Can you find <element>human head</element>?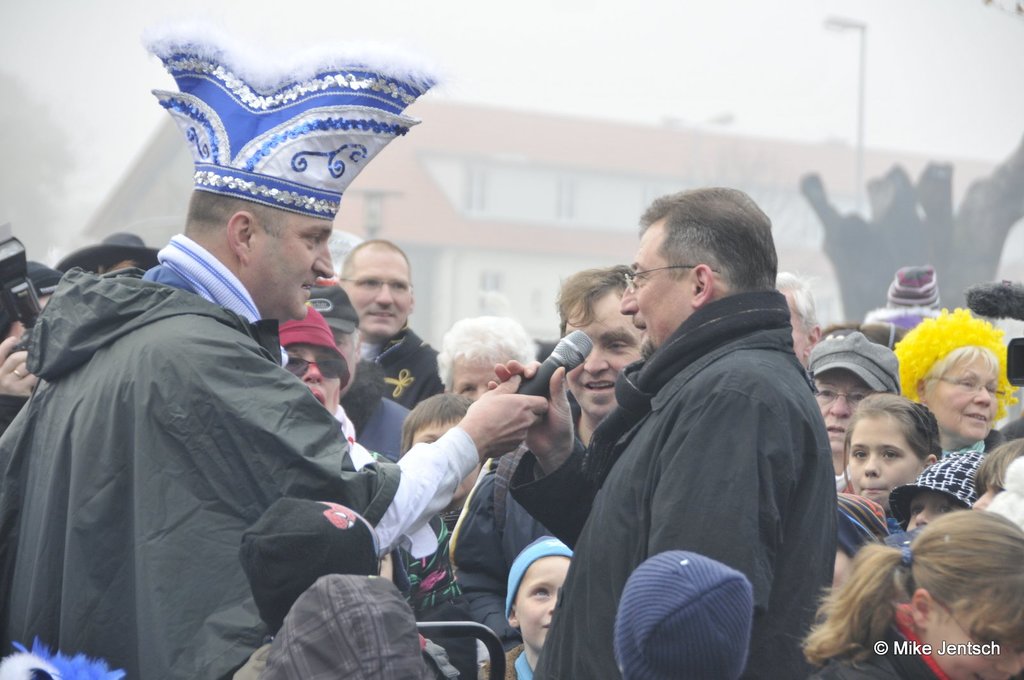
Yes, bounding box: left=0, top=258, right=65, bottom=344.
